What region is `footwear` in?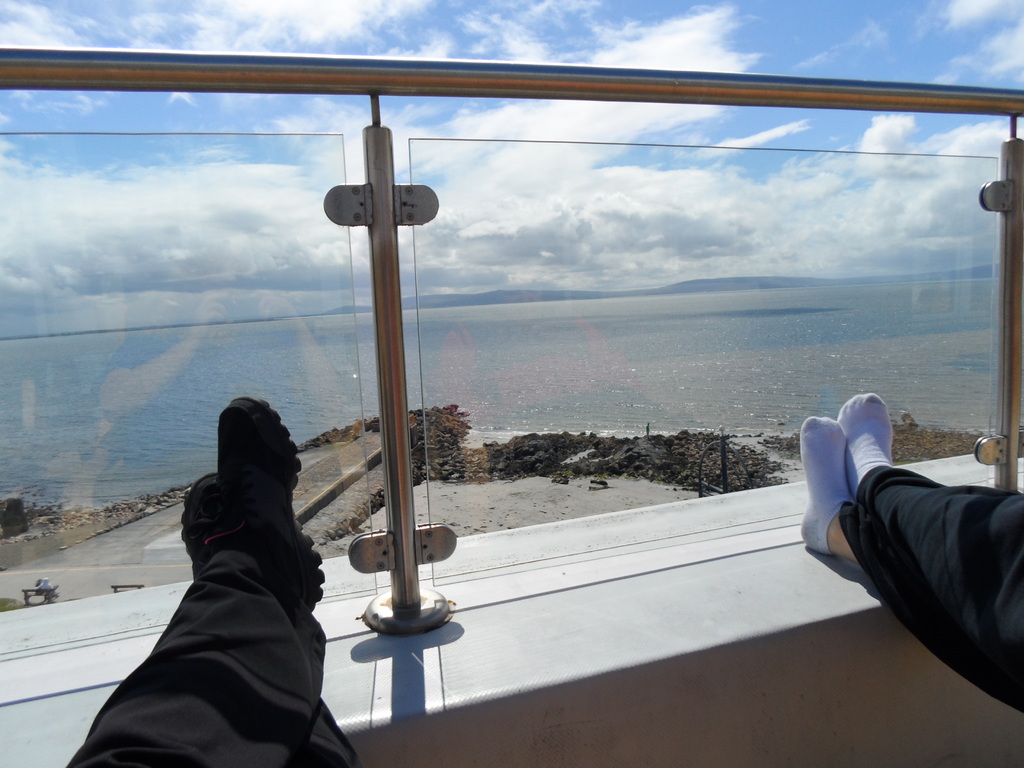
[214,393,326,605].
